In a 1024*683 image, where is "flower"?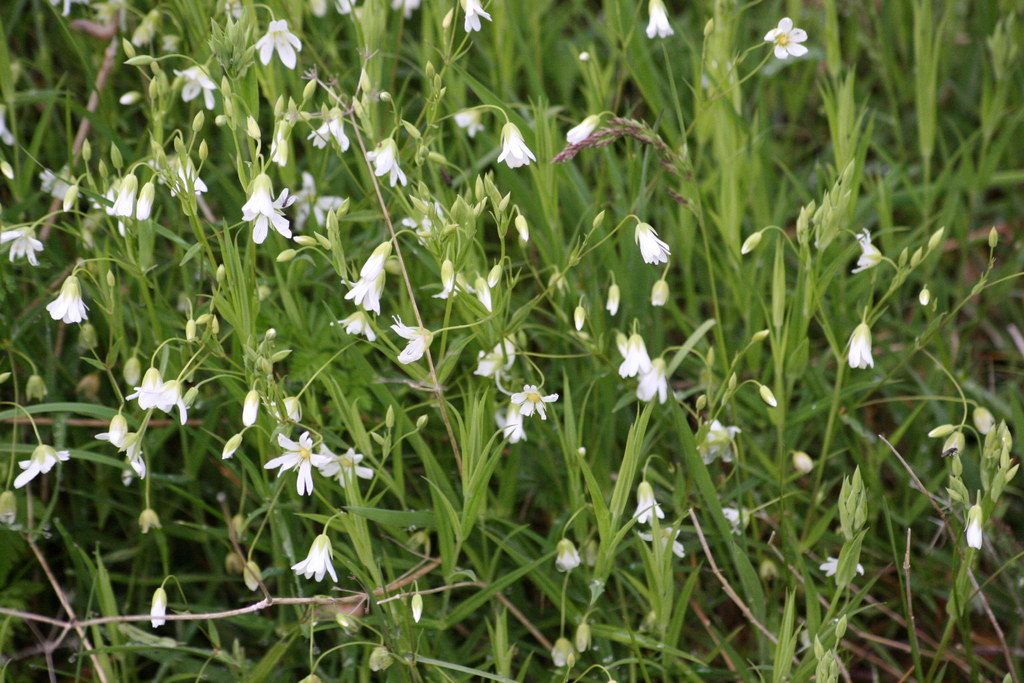
x1=134, y1=374, x2=186, y2=425.
